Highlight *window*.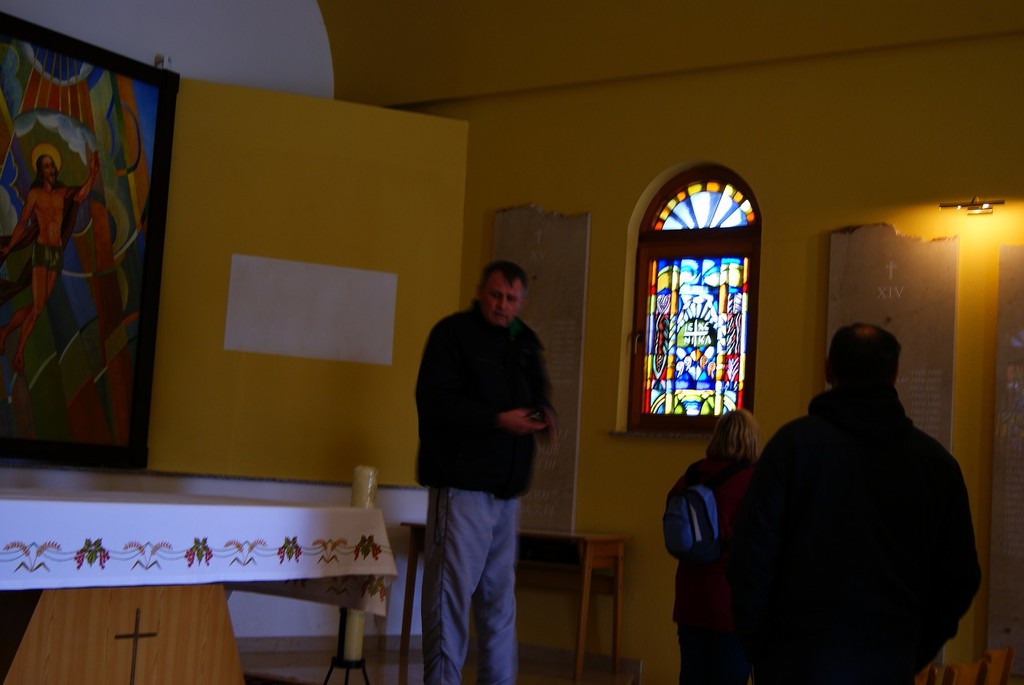
Highlighted region: [629, 164, 768, 431].
